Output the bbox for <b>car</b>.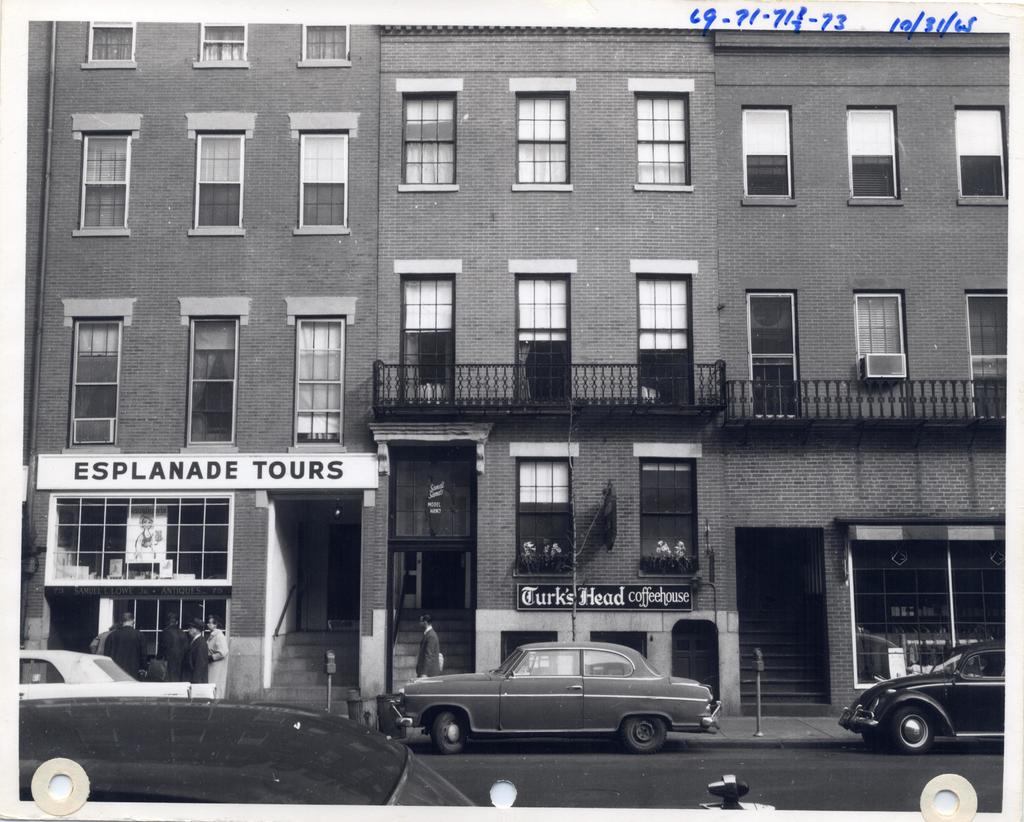
bbox=[21, 700, 479, 811].
